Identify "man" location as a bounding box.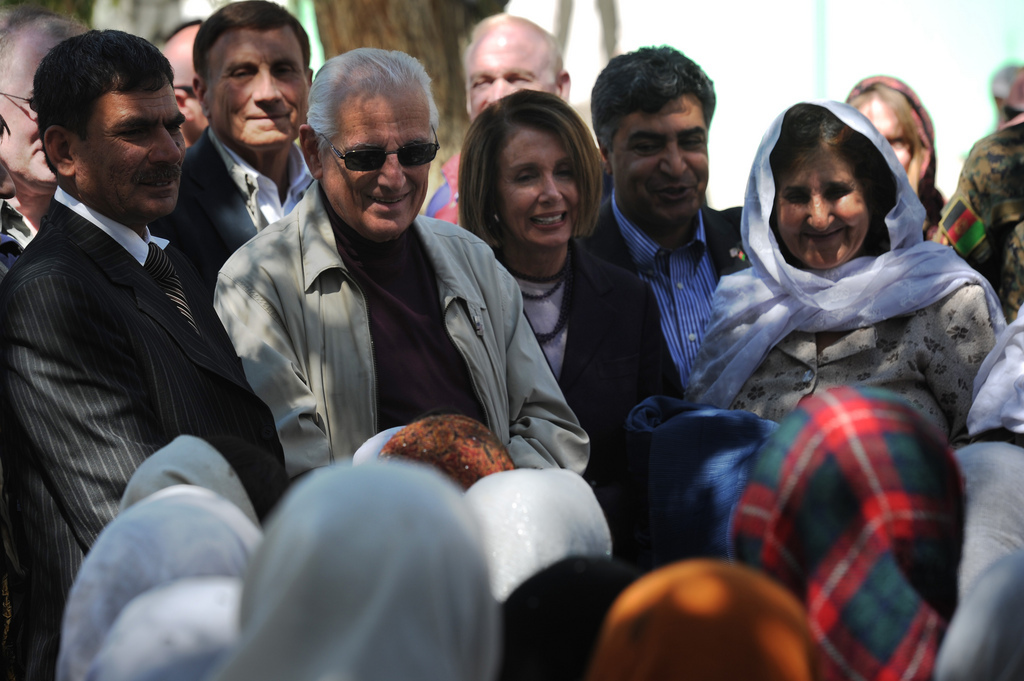
{"left": 422, "top": 9, "right": 577, "bottom": 223}.
